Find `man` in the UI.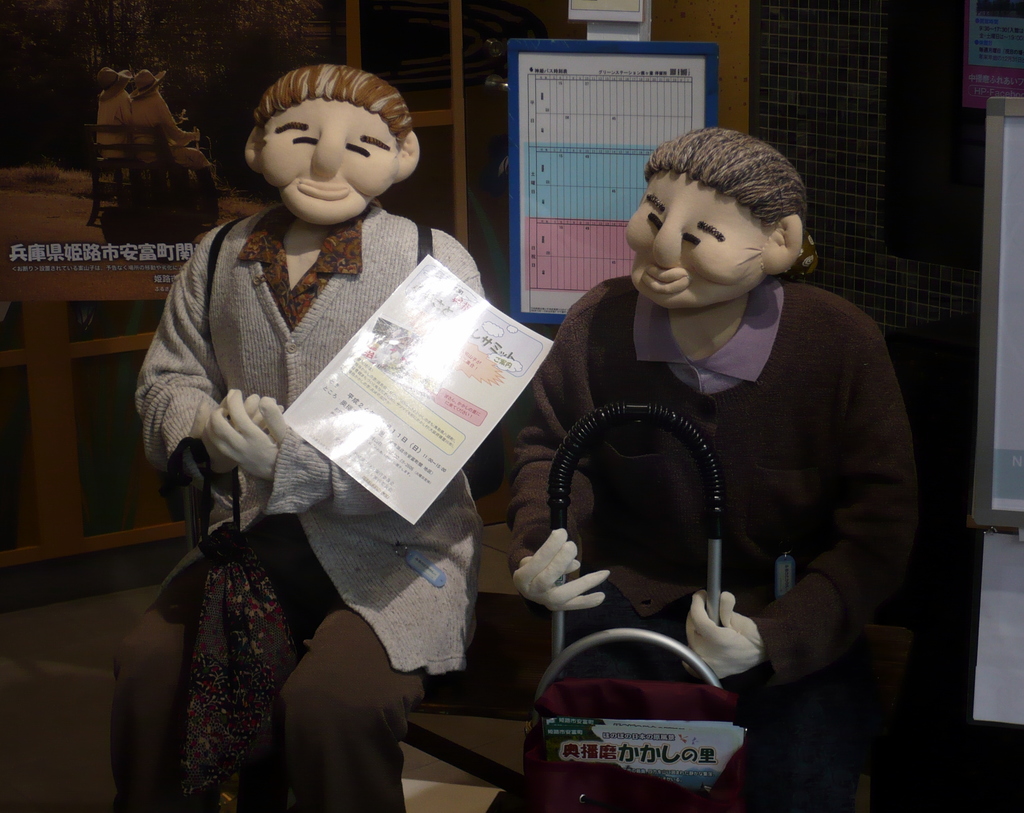
UI element at crop(499, 118, 925, 695).
